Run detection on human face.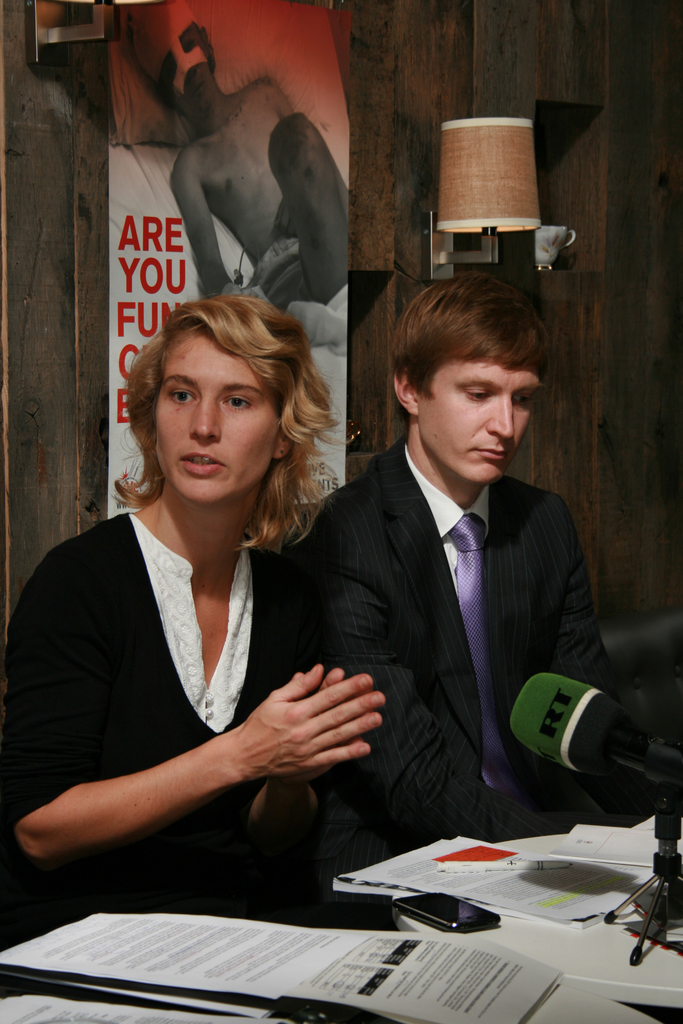
Result: 416/337/542/486.
